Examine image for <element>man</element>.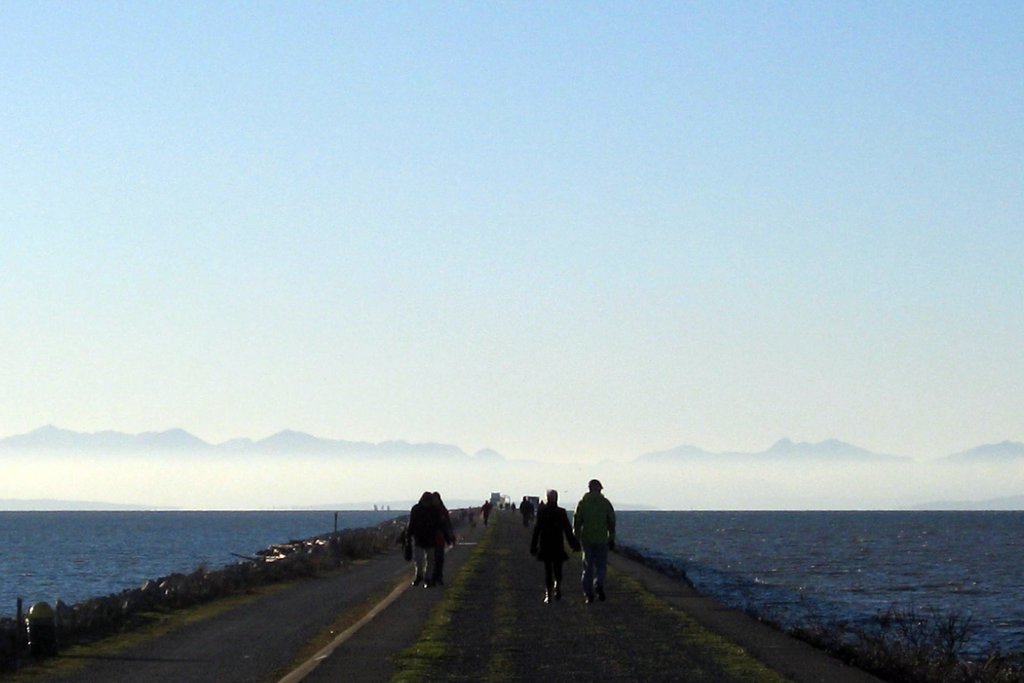
Examination result: (x1=530, y1=490, x2=580, y2=605).
